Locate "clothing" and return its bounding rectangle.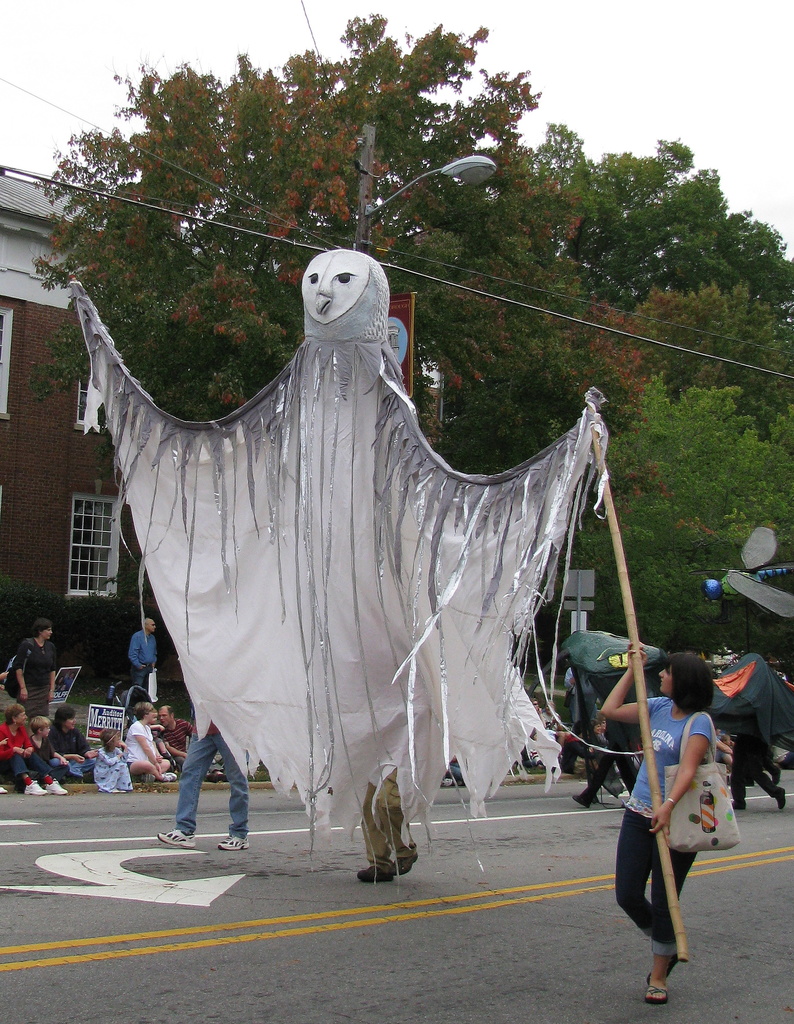
731/726/783/812.
